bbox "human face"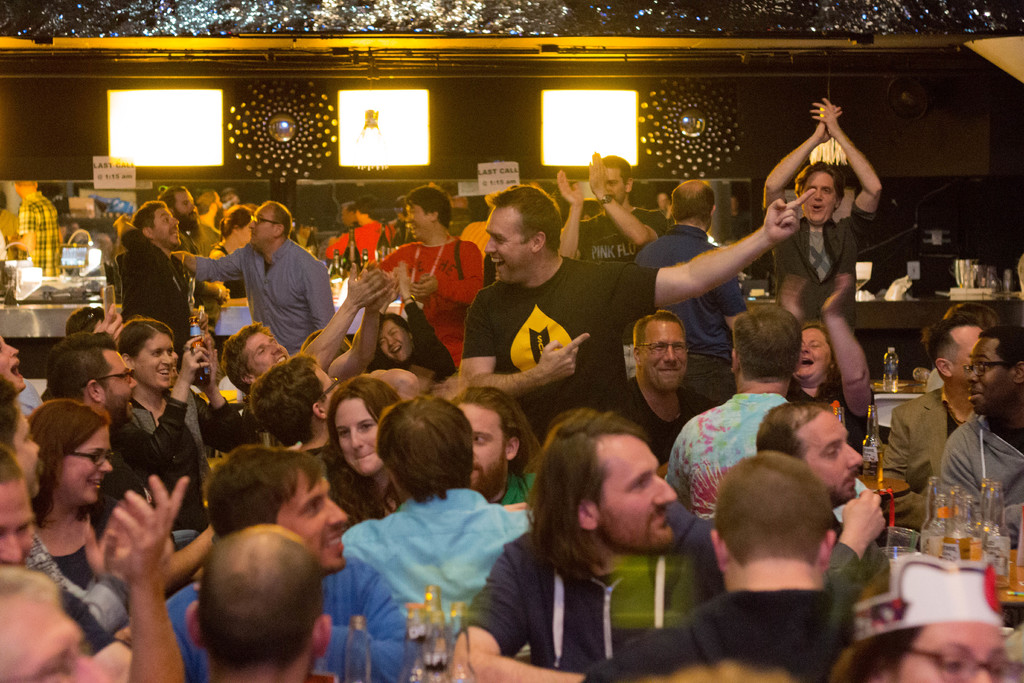
(966, 336, 1015, 411)
